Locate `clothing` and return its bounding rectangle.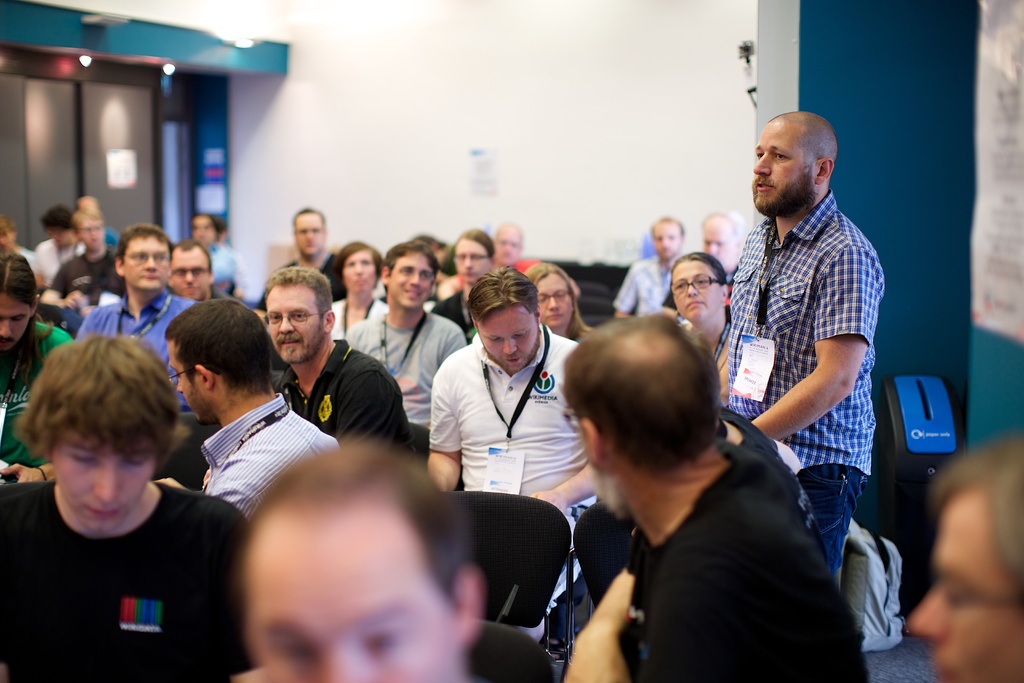
x1=430, y1=281, x2=477, y2=338.
